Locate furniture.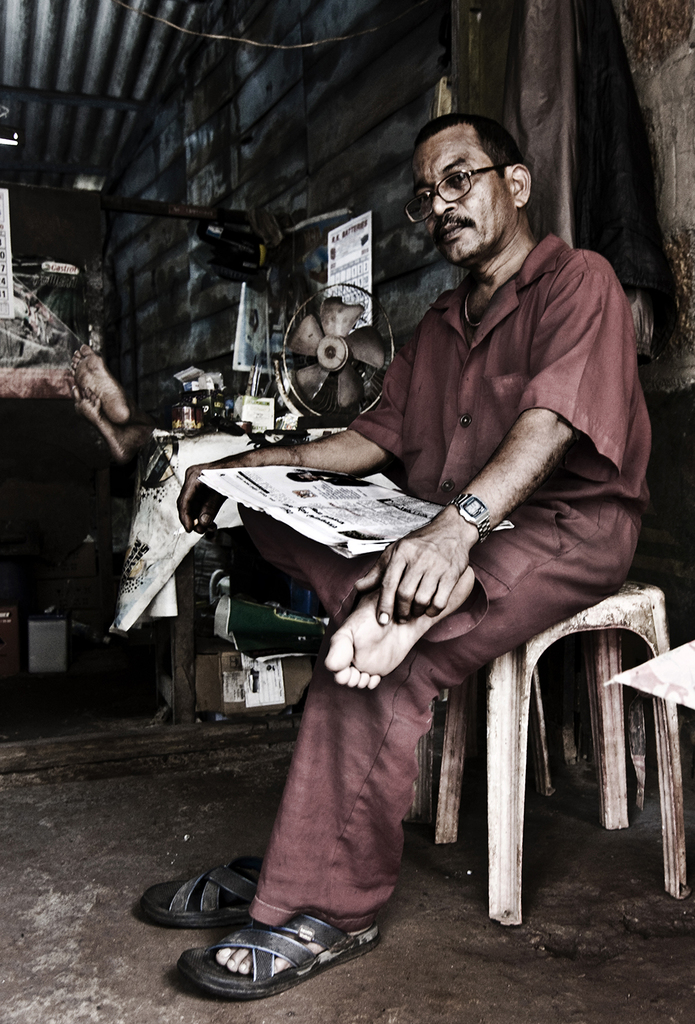
Bounding box: [left=427, top=570, right=690, bottom=938].
